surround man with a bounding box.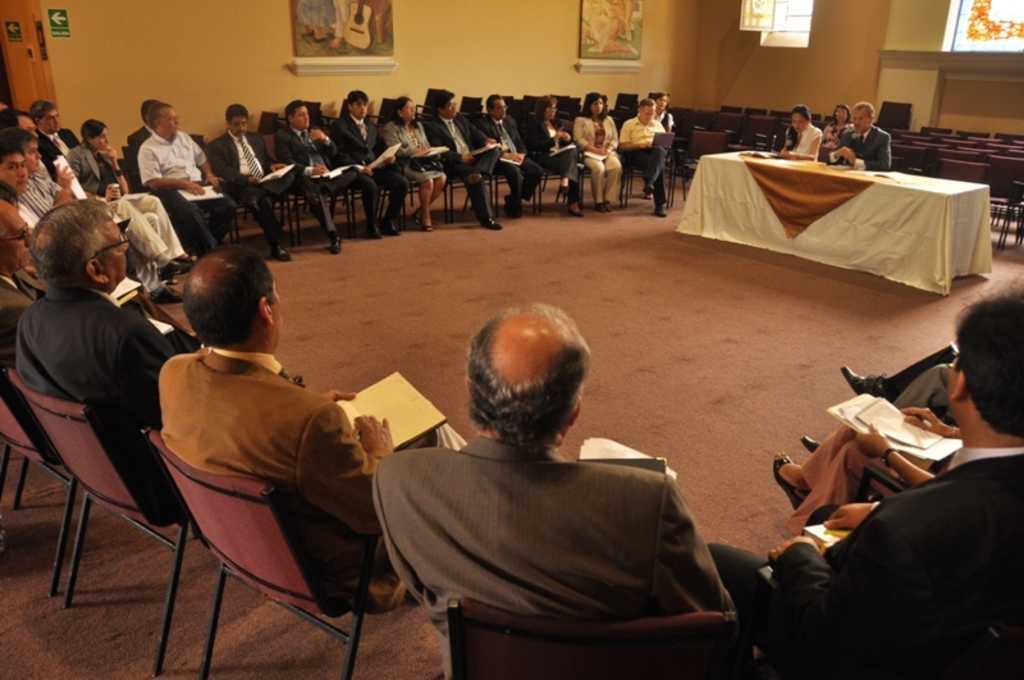
BBox(369, 300, 735, 679).
